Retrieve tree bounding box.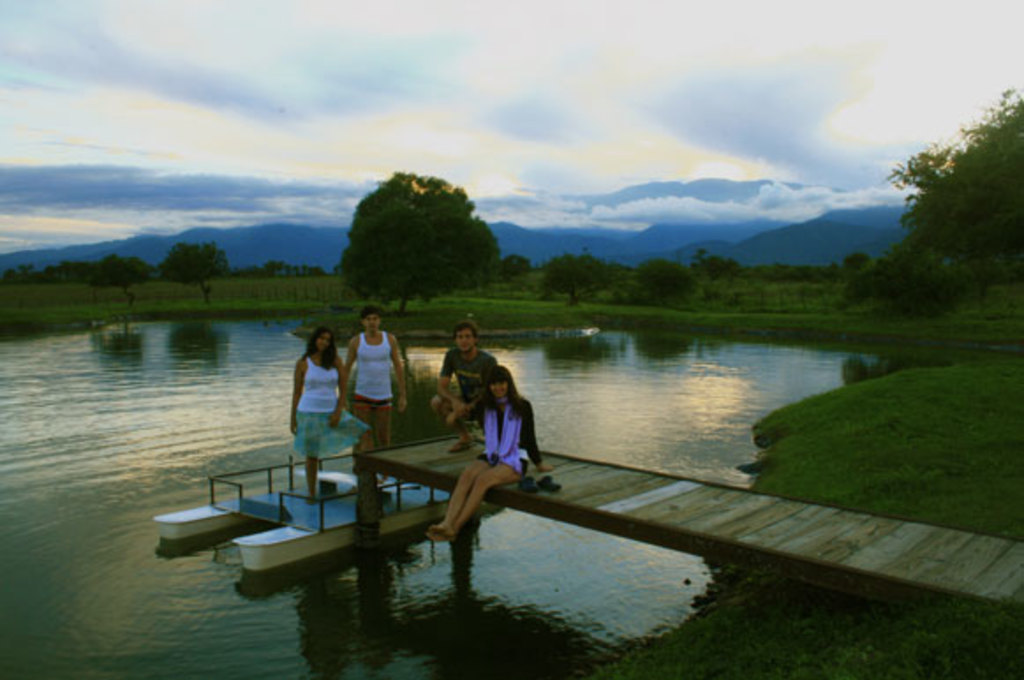
Bounding box: 155, 245, 233, 307.
